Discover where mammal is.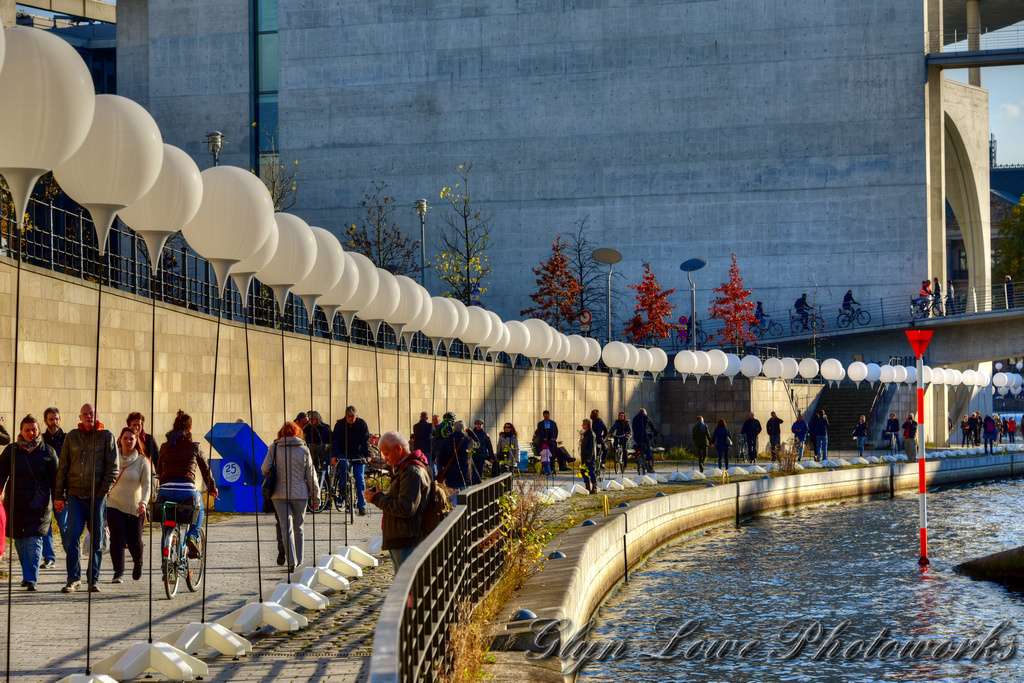
Discovered at [808,413,822,446].
